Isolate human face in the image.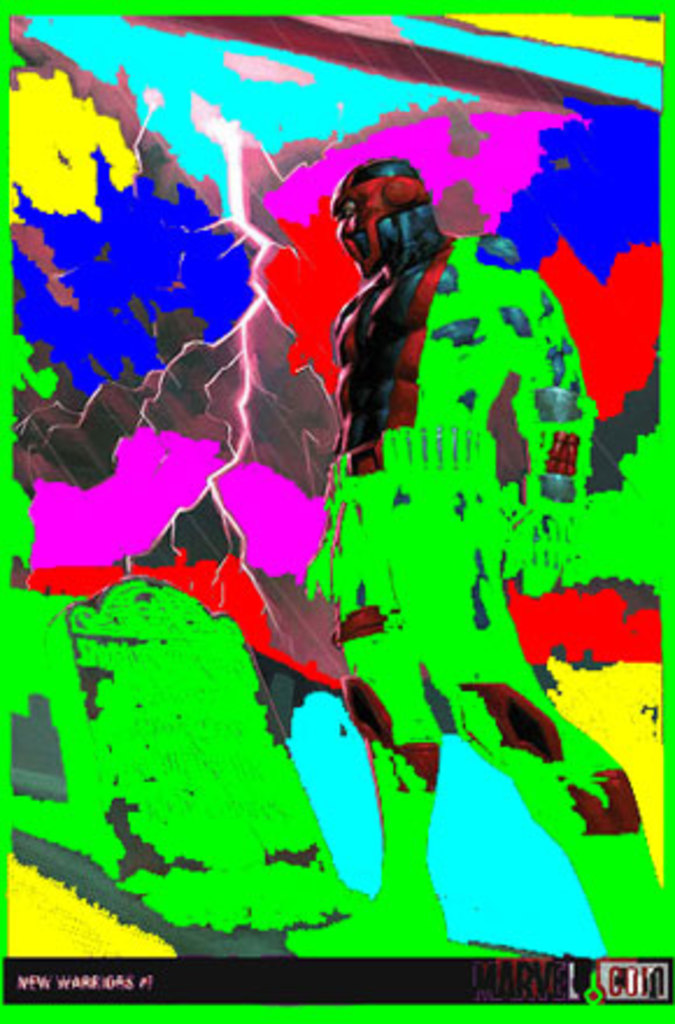
Isolated region: (338, 175, 410, 289).
